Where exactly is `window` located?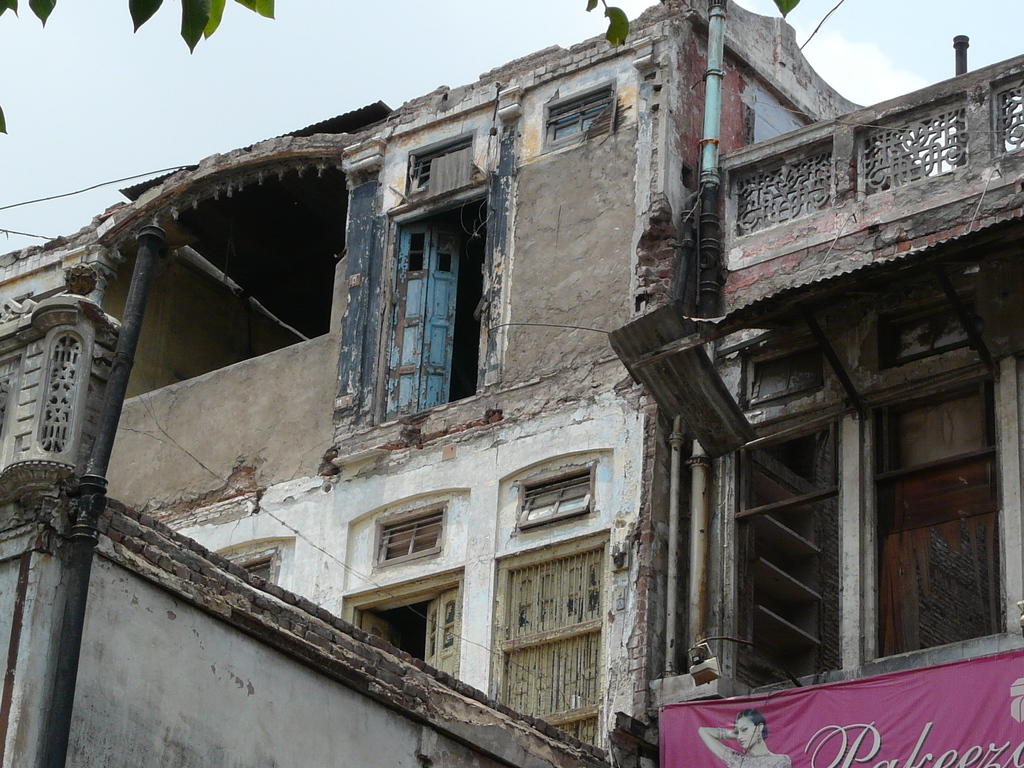
Its bounding box is <bbox>523, 460, 605, 541</bbox>.
